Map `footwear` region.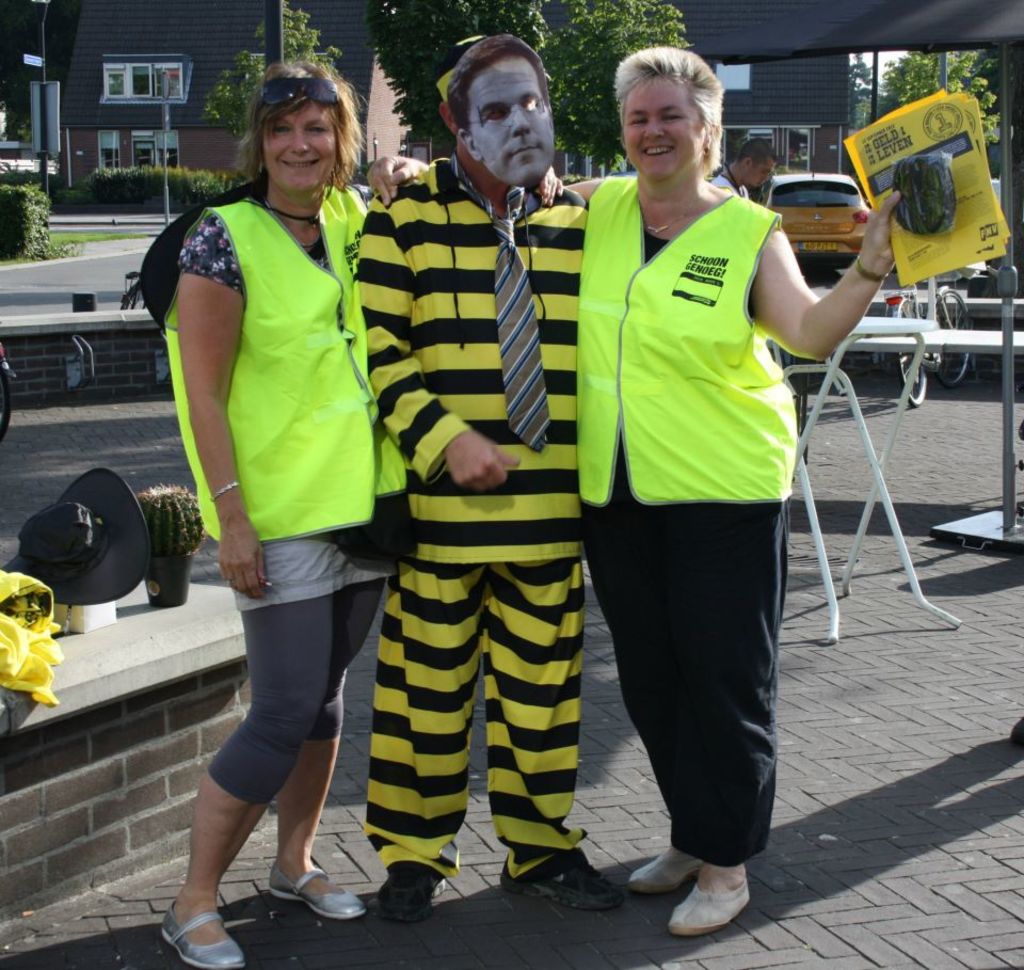
Mapped to bbox=(499, 842, 631, 917).
